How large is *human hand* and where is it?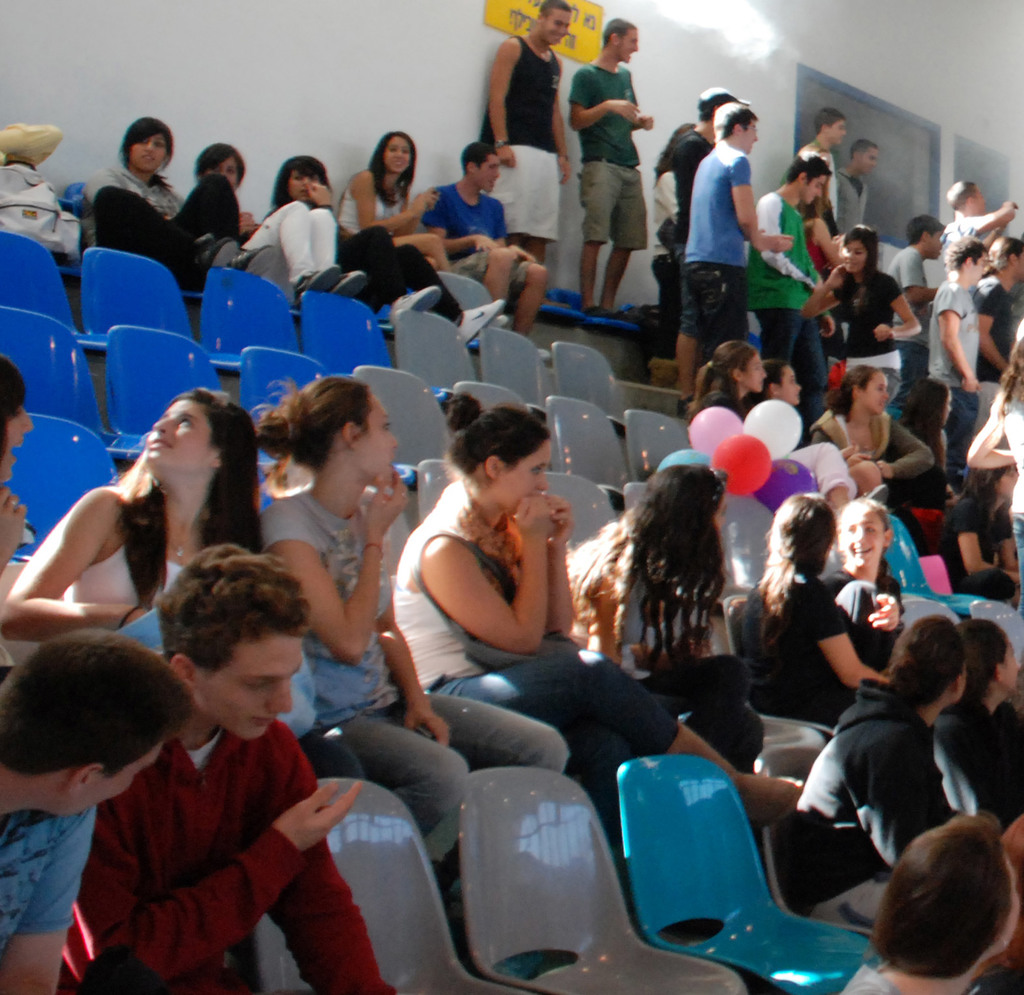
Bounding box: pyautogui.locateOnScreen(513, 496, 561, 545).
